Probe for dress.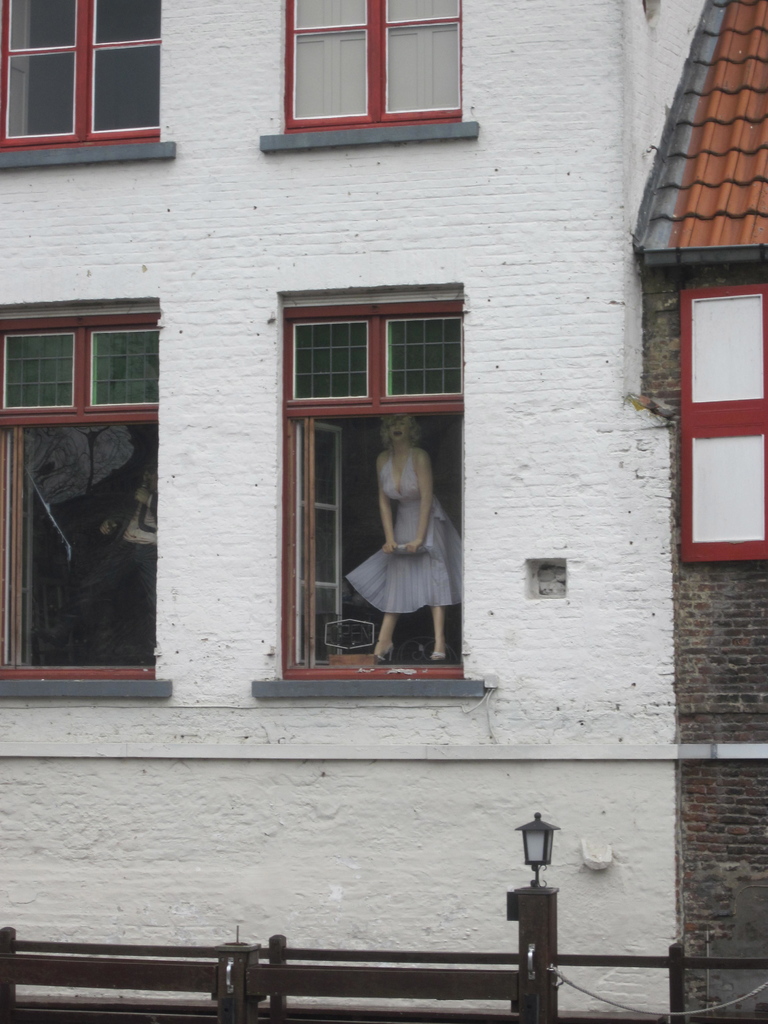
Probe result: [330,401,461,638].
